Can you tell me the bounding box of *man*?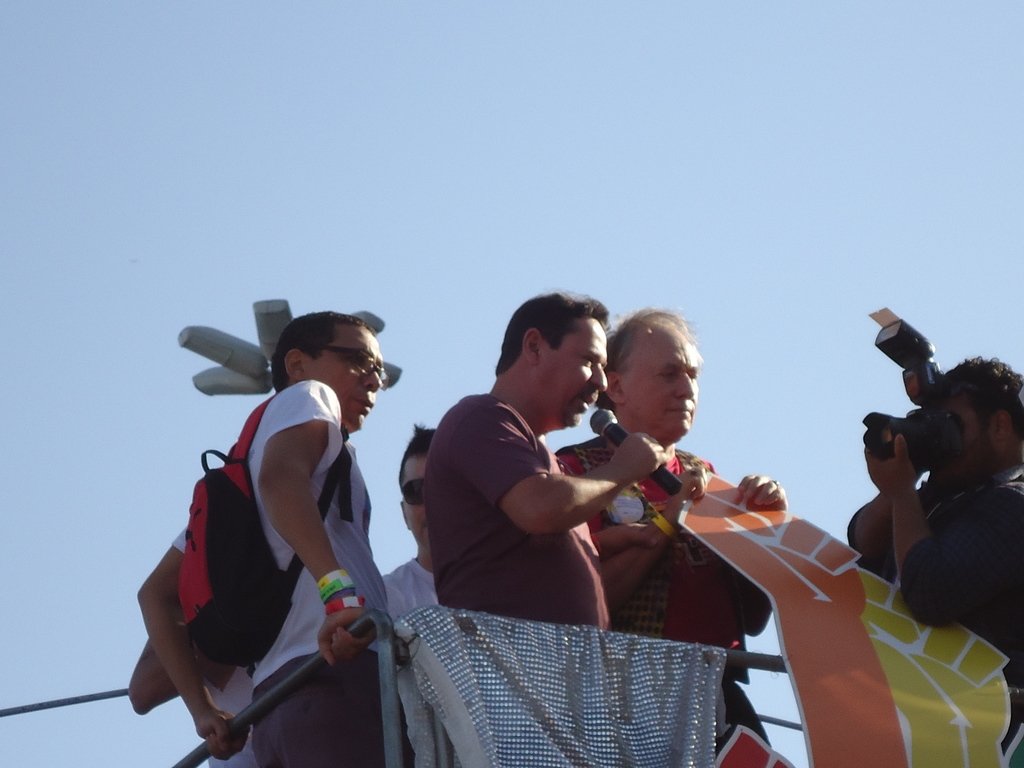
(367,417,449,631).
